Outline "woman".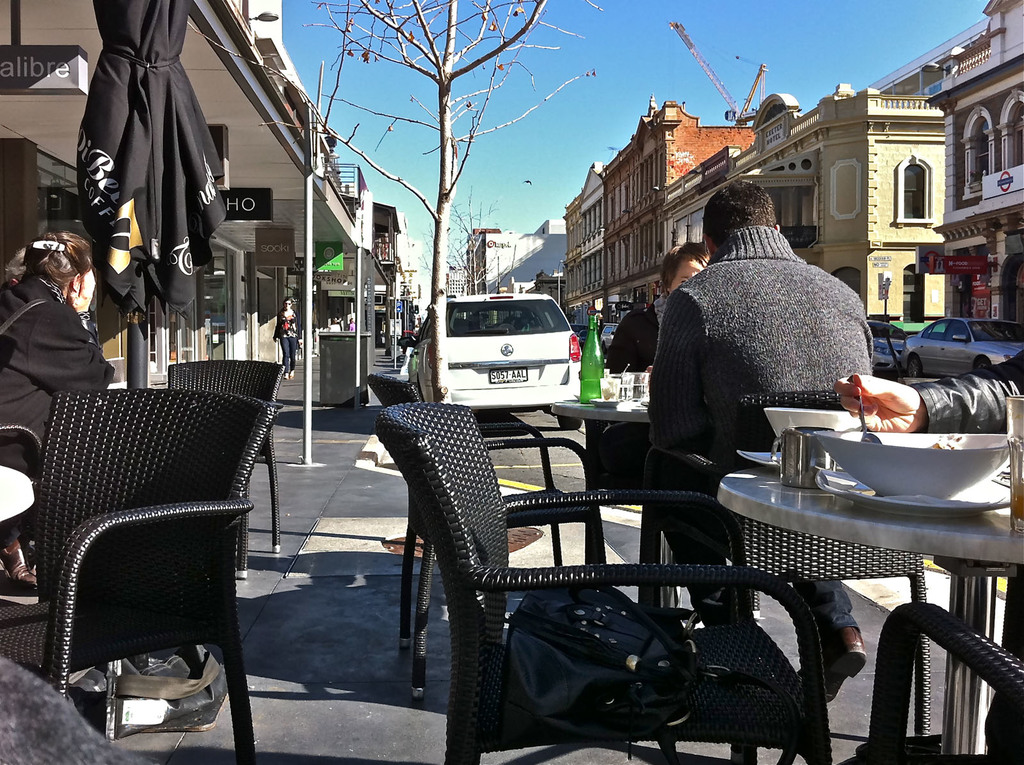
Outline: BBox(603, 241, 755, 631).
